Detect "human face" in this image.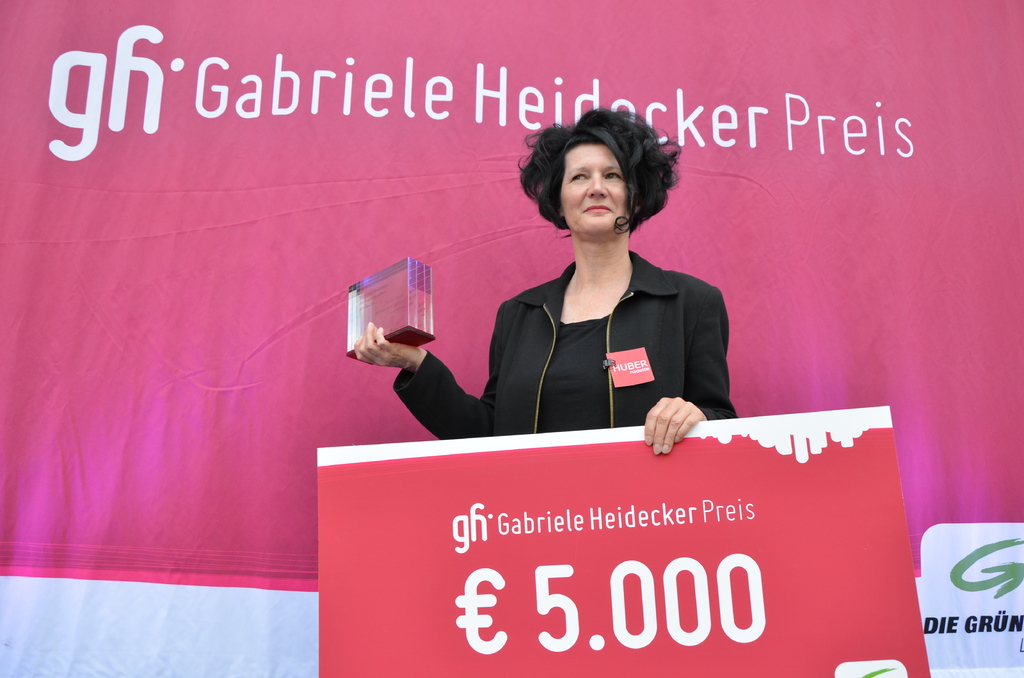
Detection: [559, 145, 630, 234].
